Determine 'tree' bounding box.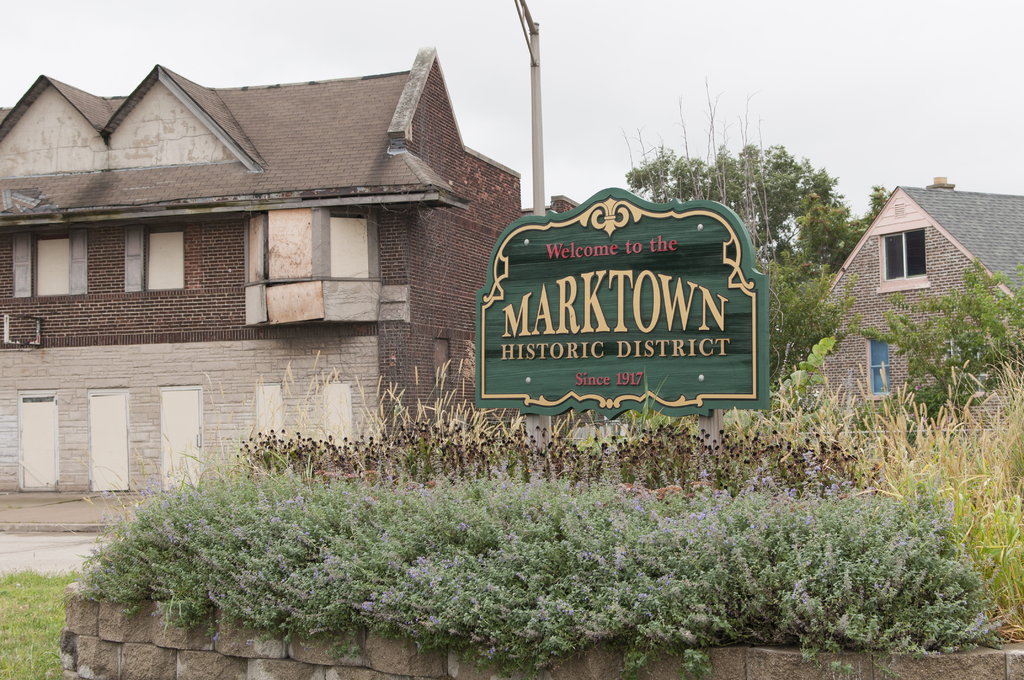
Determined: (614, 139, 846, 268).
